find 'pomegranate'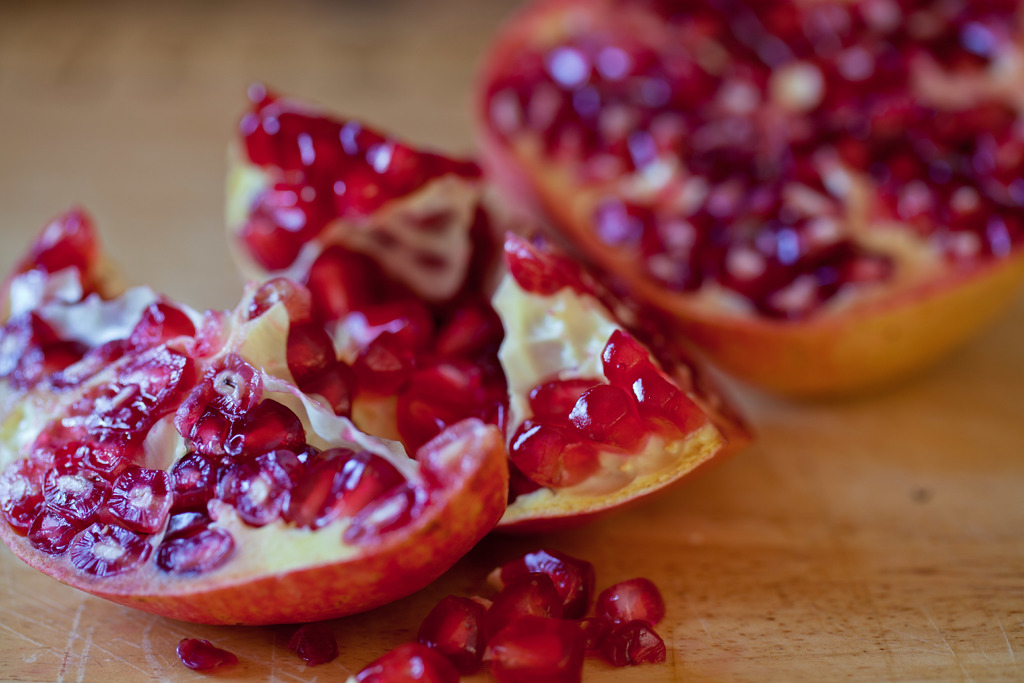
box(177, 636, 243, 673)
